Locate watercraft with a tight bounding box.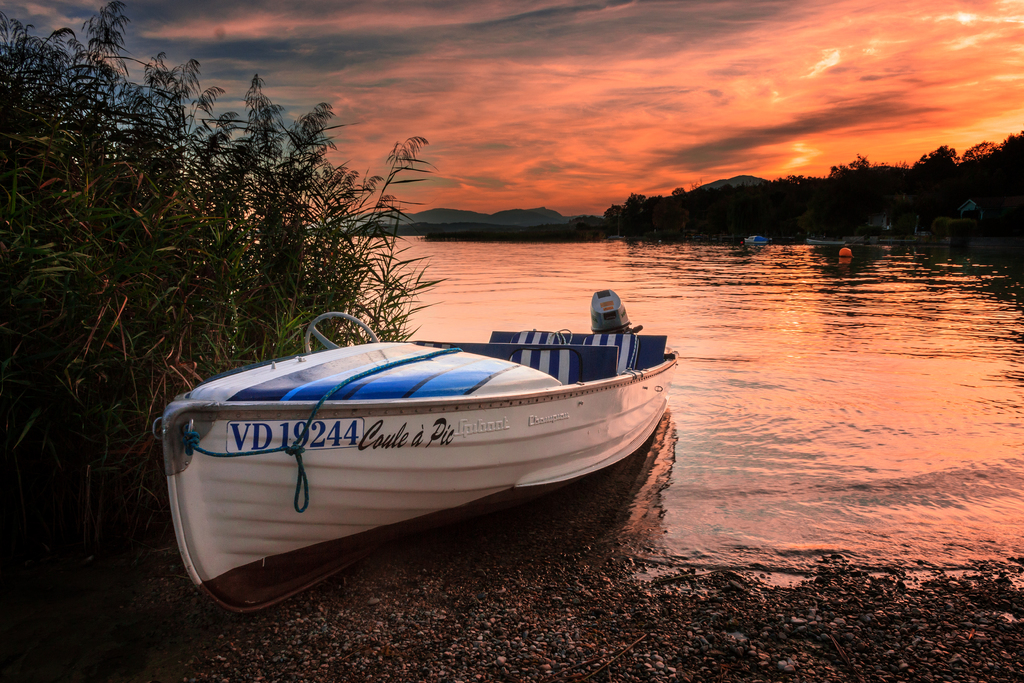
[x1=803, y1=230, x2=848, y2=247].
